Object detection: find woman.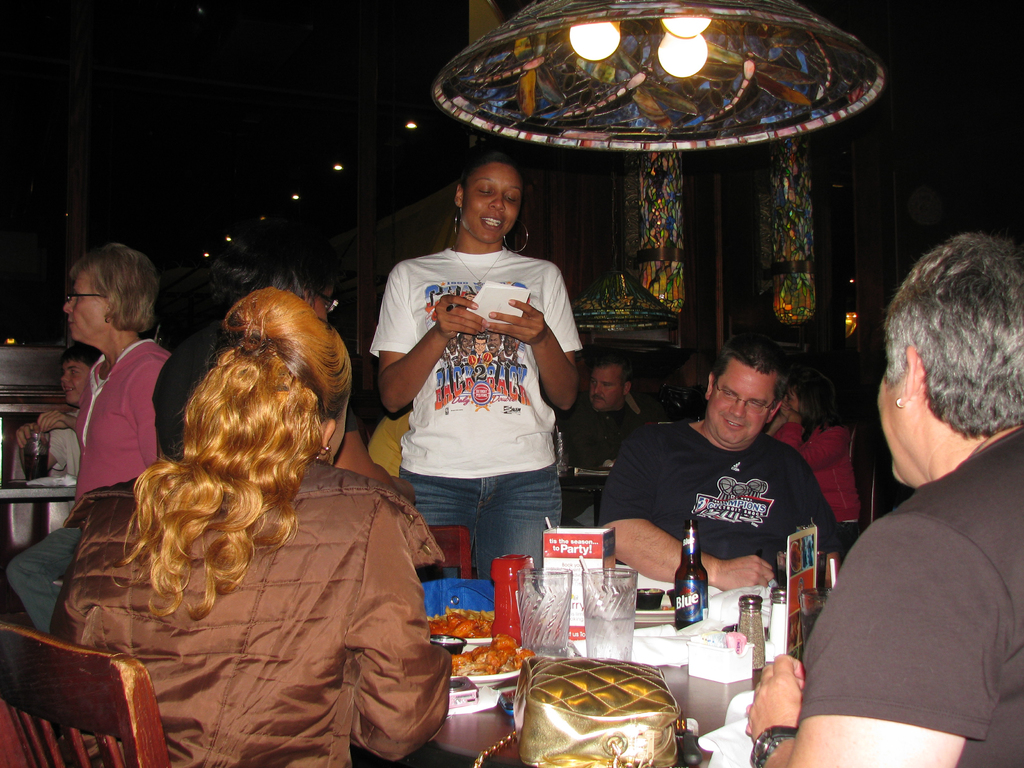
[365, 152, 585, 591].
